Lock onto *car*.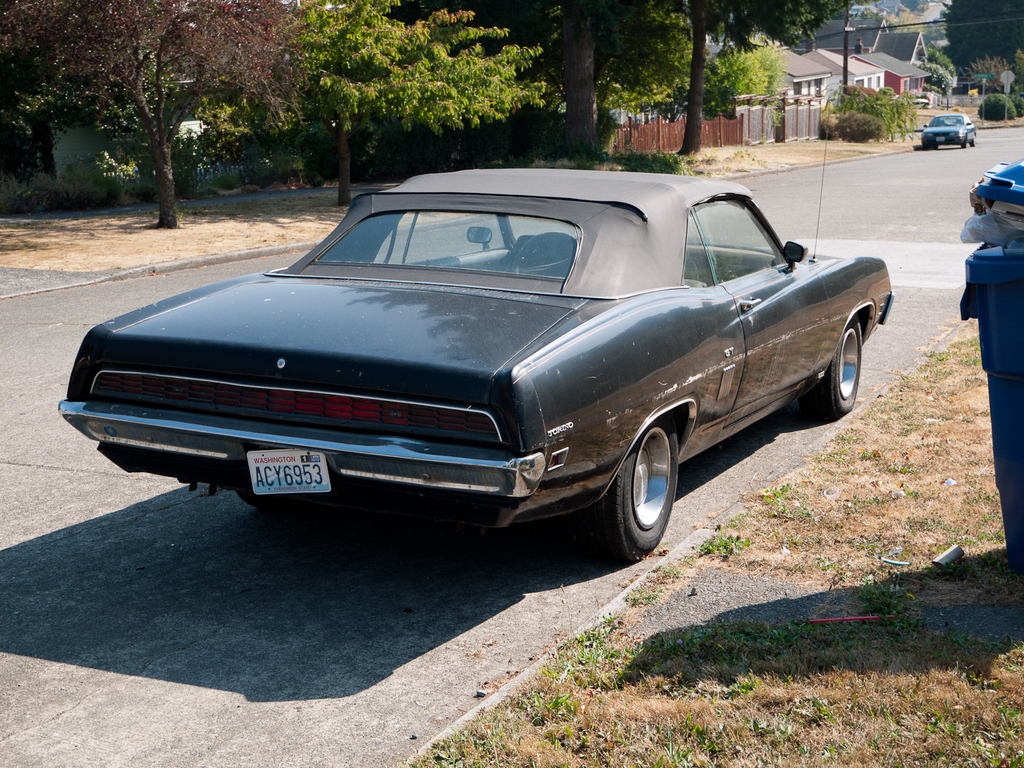
Locked: (918,111,984,152).
